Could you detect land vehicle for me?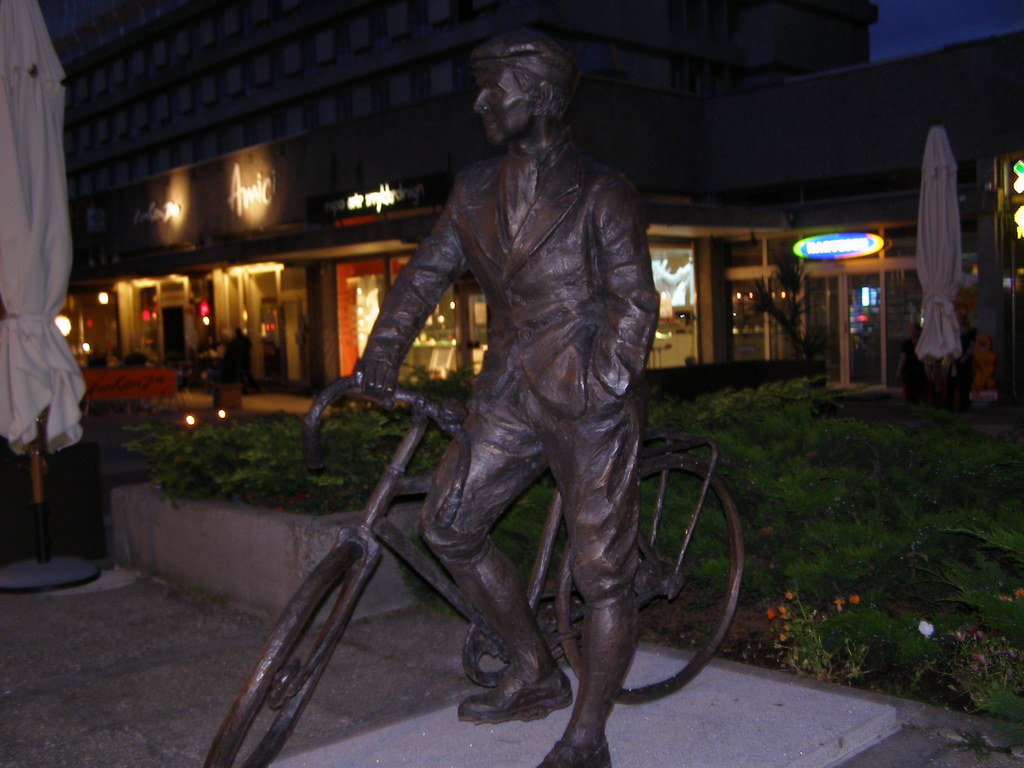
Detection result: <box>221,288,692,758</box>.
